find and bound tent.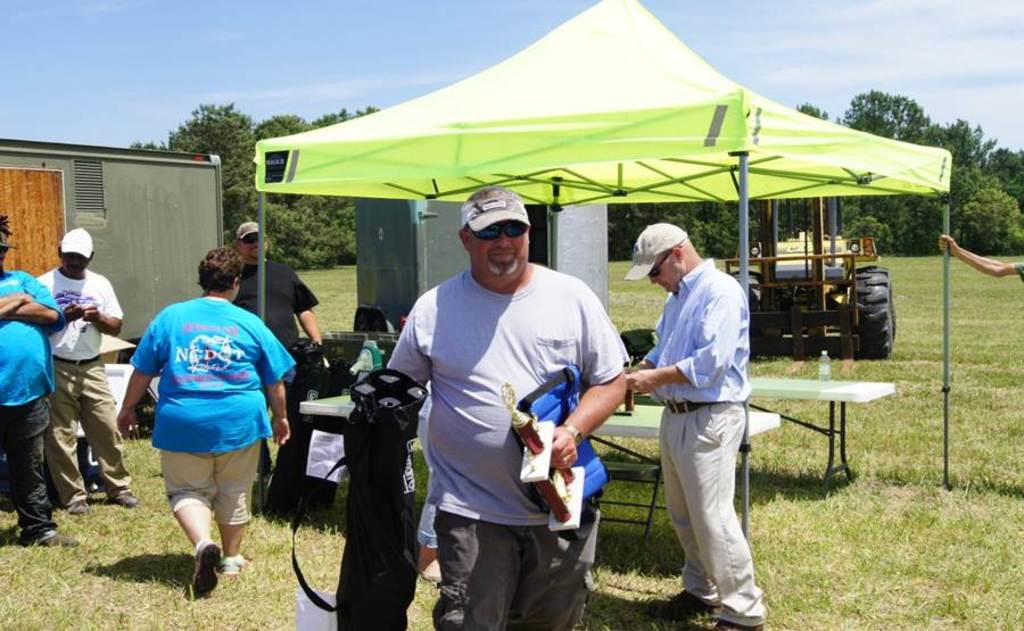
Bound: Rect(232, 1, 914, 466).
